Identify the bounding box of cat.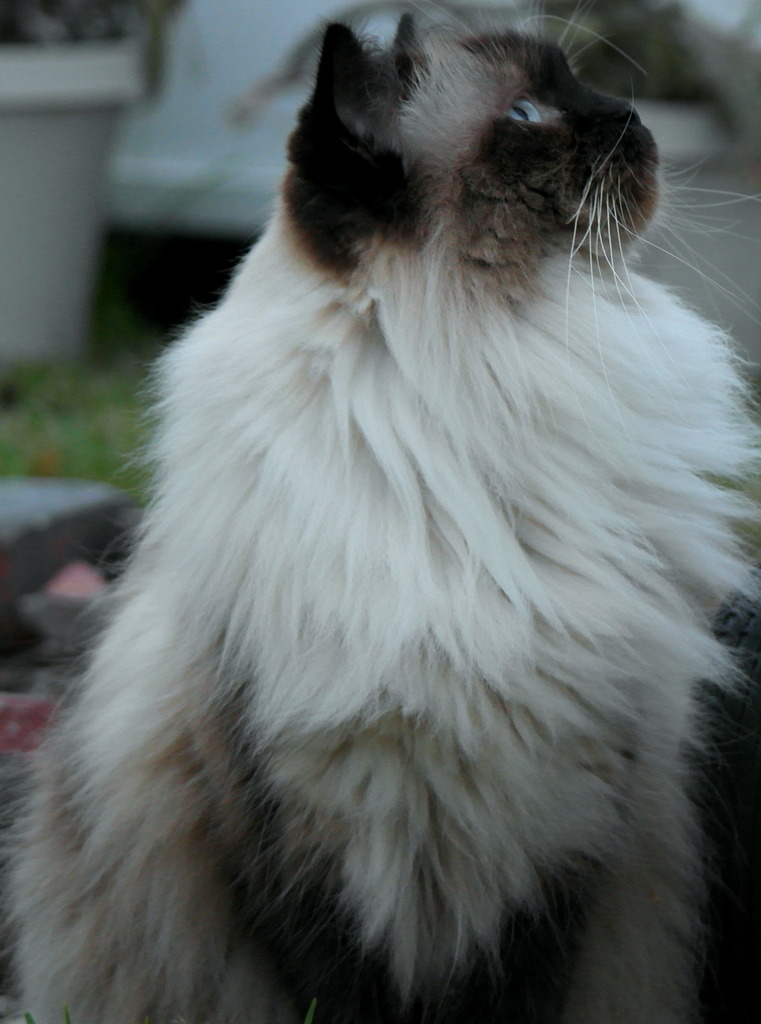
rect(0, 0, 760, 1023).
